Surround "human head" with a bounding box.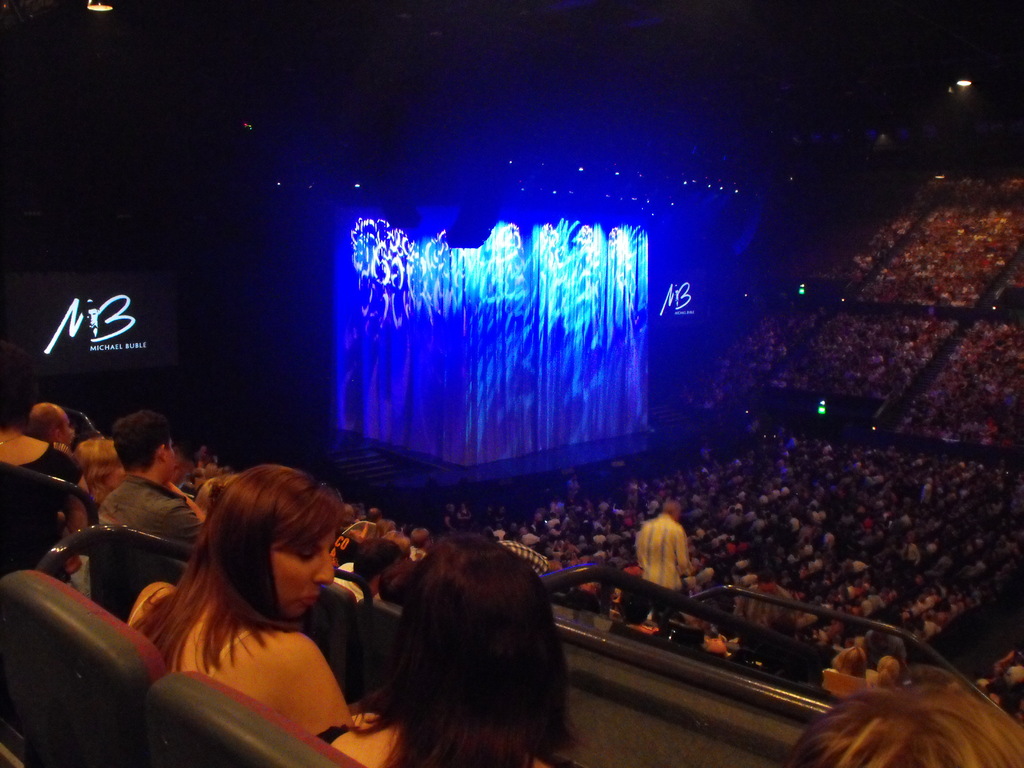
pyautogui.locateOnScreen(406, 528, 433, 552).
